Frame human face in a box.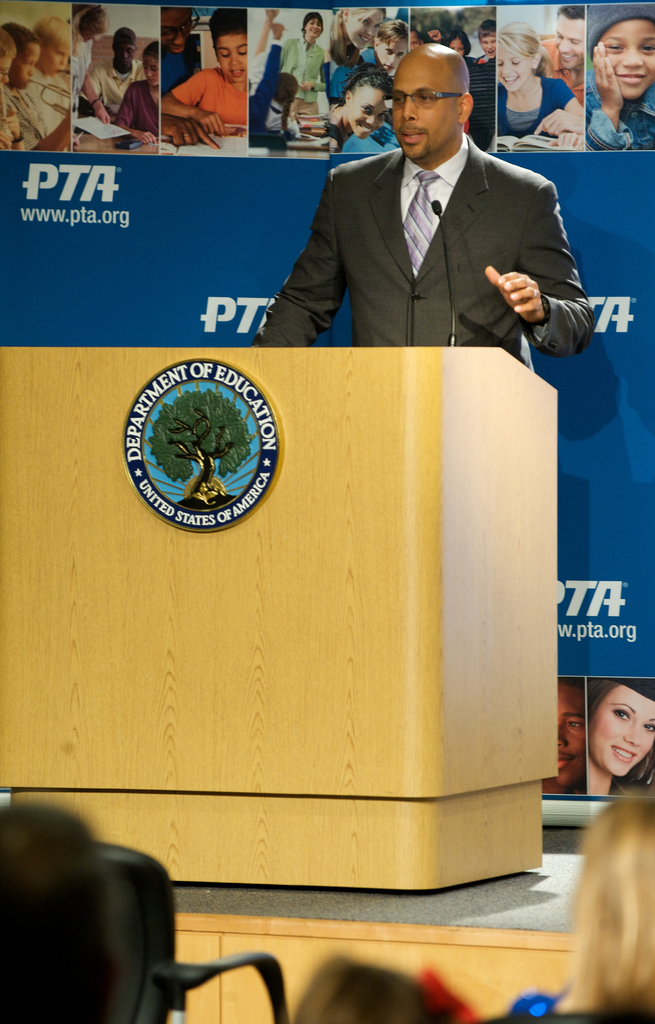
[495, 46, 531, 92].
